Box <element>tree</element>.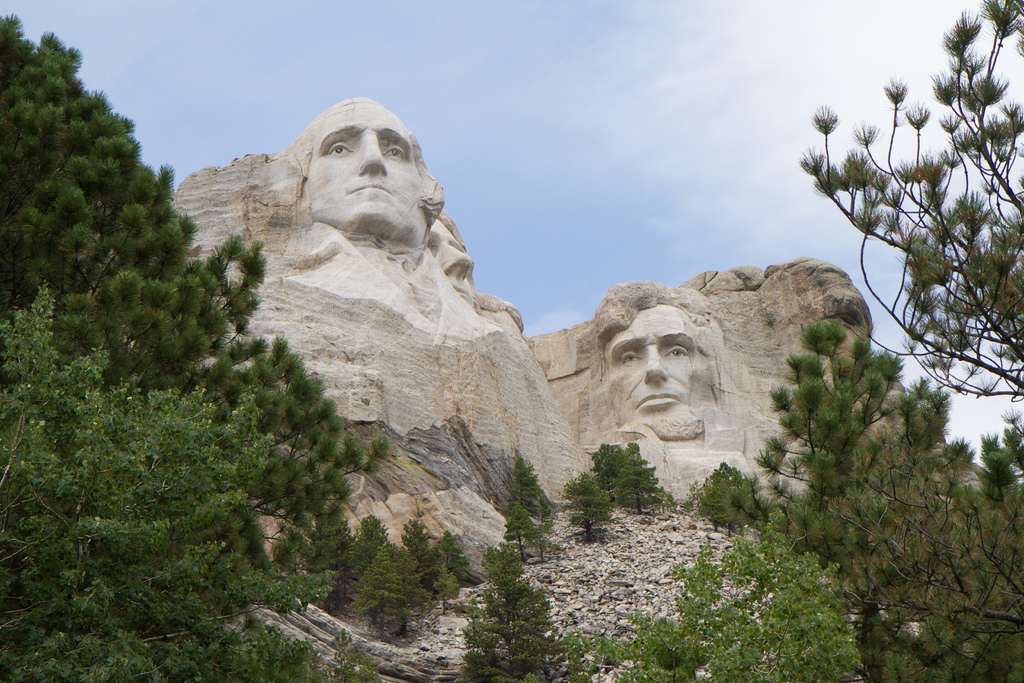
detection(709, 0, 1023, 682).
